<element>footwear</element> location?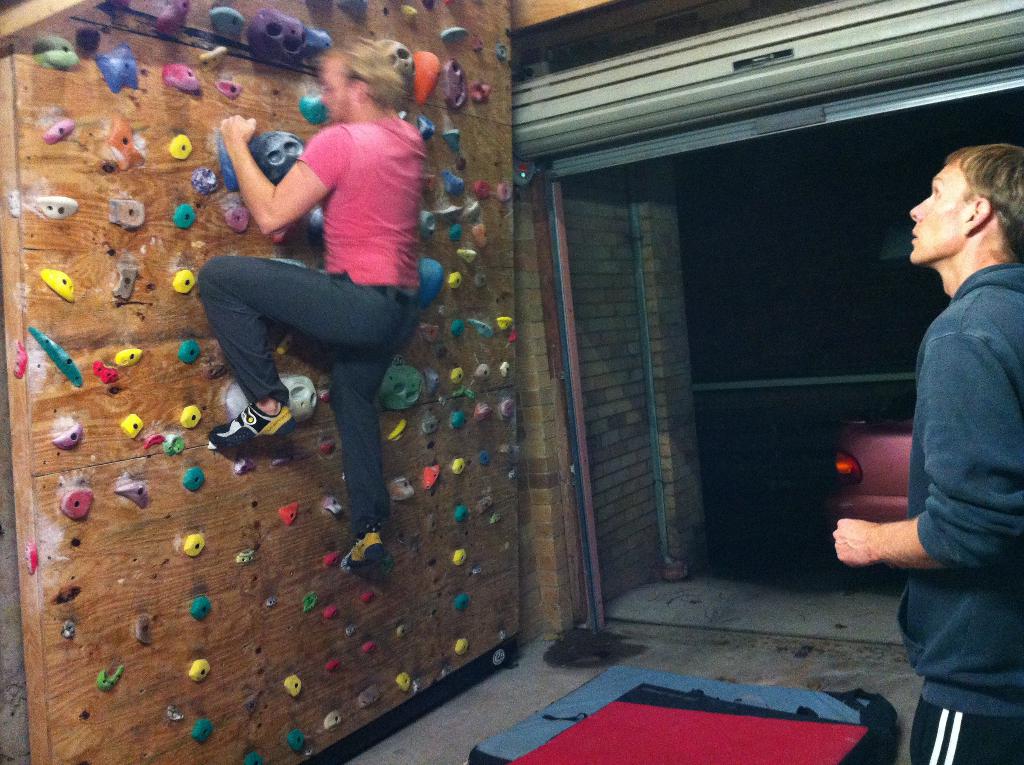
select_region(209, 376, 291, 452)
